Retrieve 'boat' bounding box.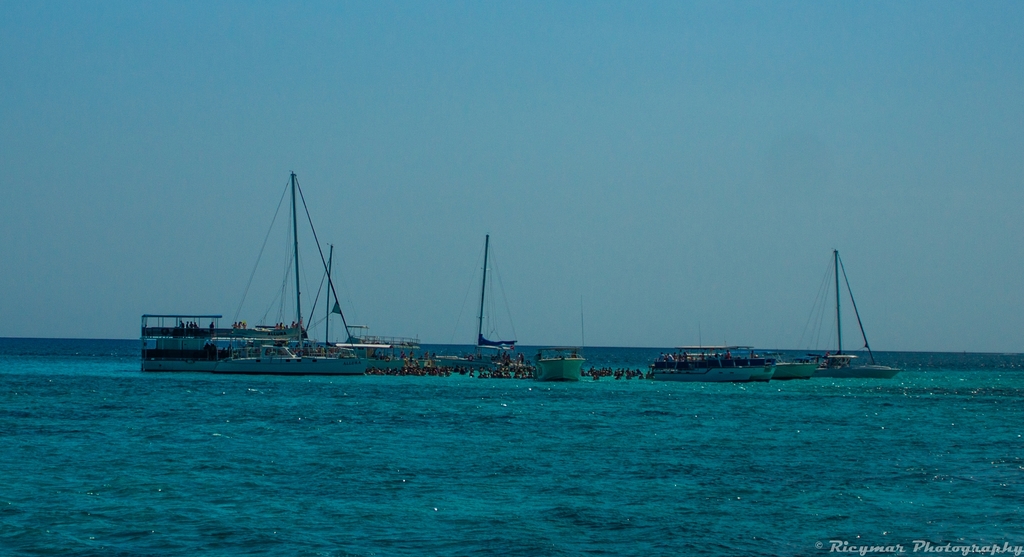
Bounding box: bbox=[651, 348, 774, 382].
